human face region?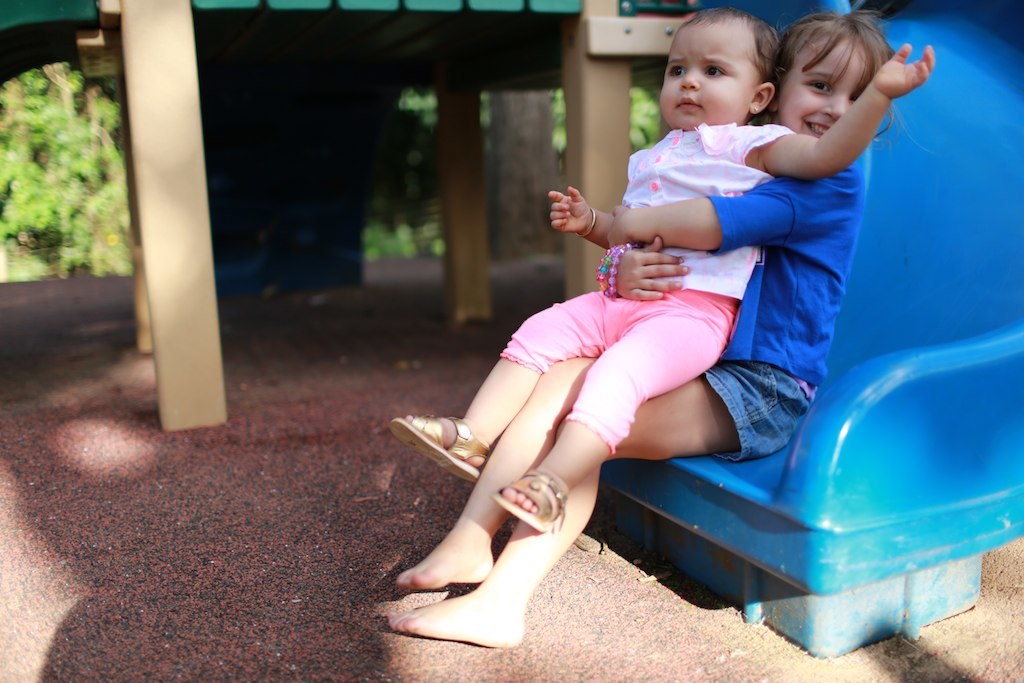
region(658, 14, 757, 129)
